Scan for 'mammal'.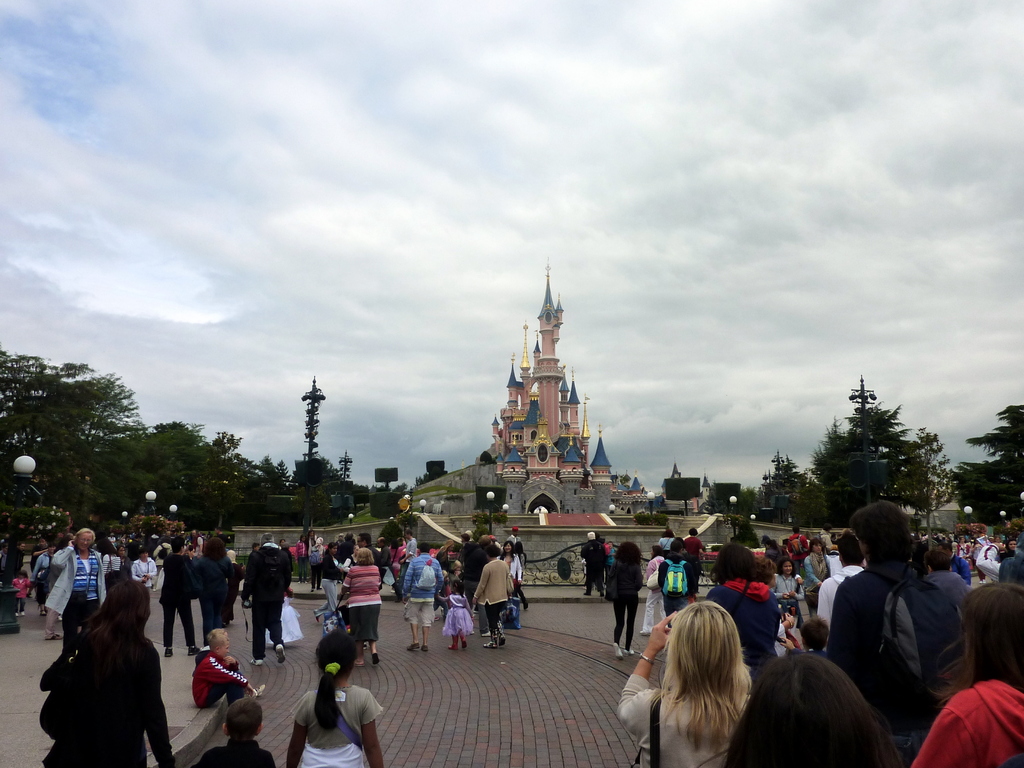
Scan result: (726, 650, 904, 767).
